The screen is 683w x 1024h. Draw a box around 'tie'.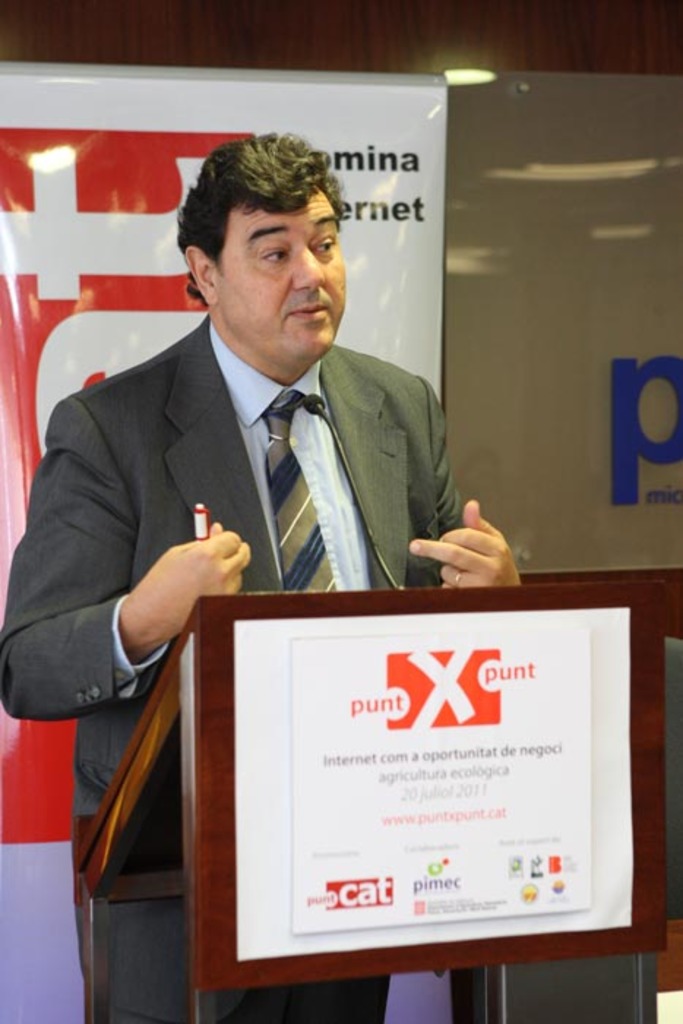
x1=256, y1=391, x2=344, y2=592.
